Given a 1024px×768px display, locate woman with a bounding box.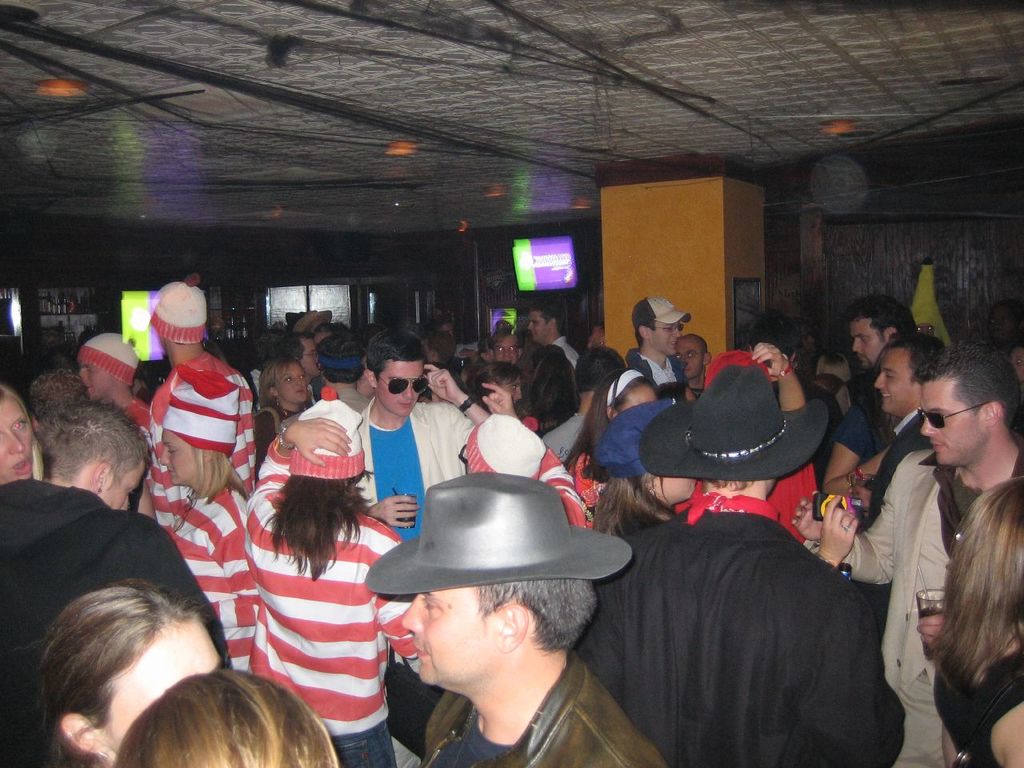
Located: <region>524, 347, 585, 440</region>.
